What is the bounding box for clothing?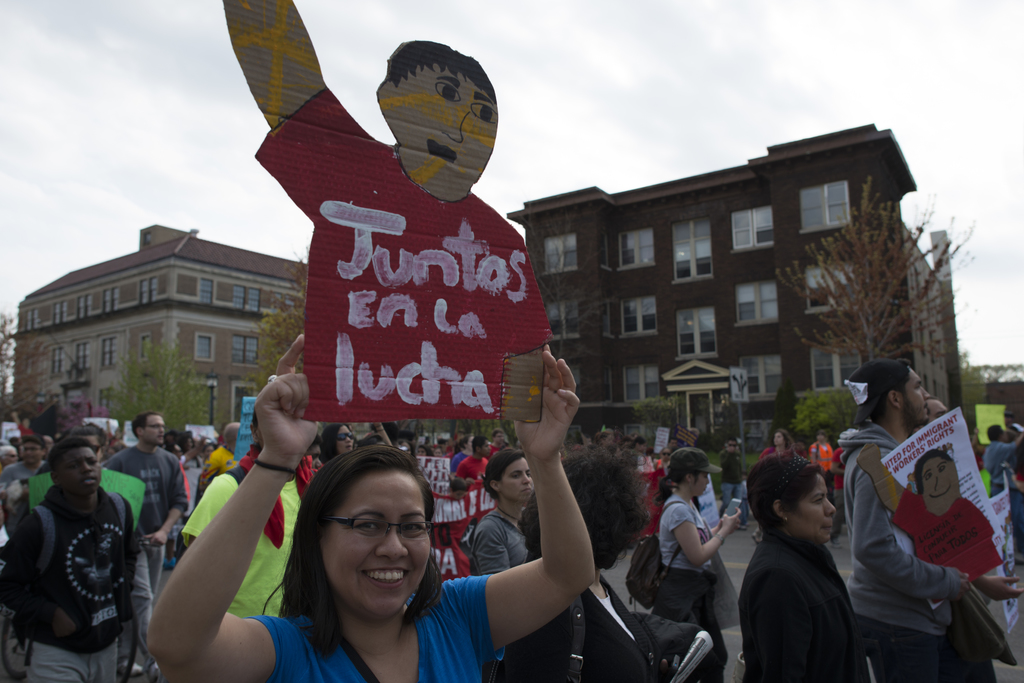
[248, 577, 509, 682].
